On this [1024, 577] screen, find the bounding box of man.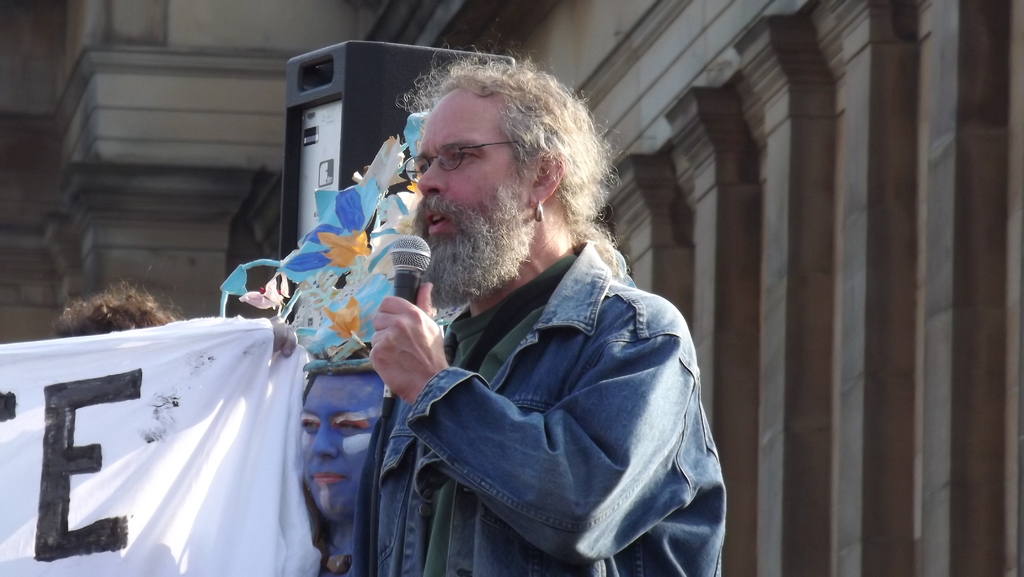
Bounding box: BBox(315, 53, 719, 576).
